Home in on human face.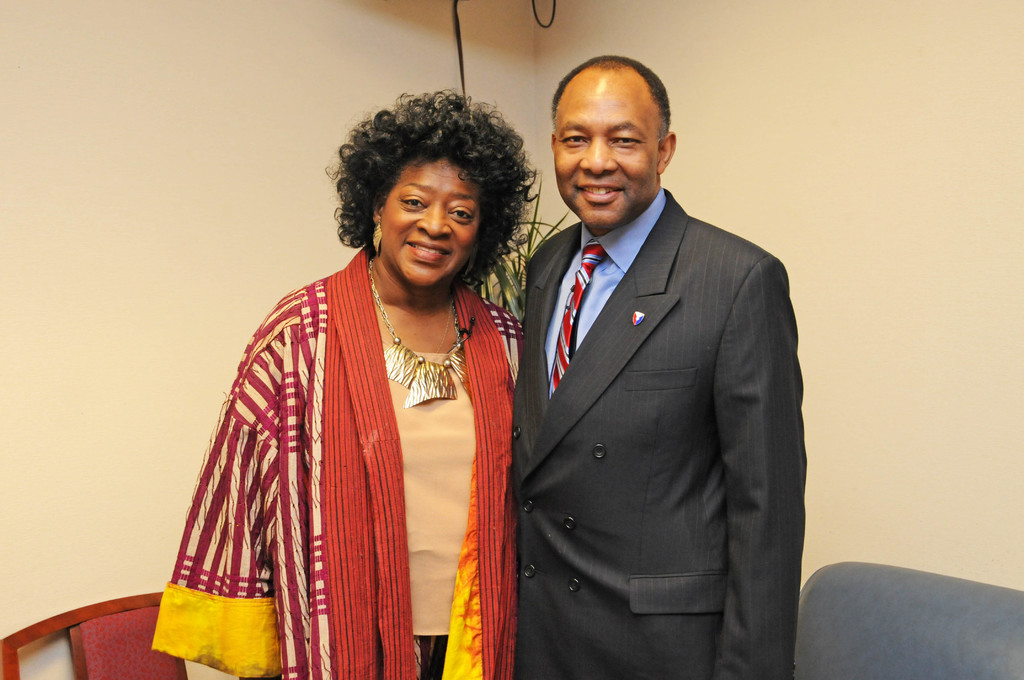
Homed in at (551, 77, 660, 229).
